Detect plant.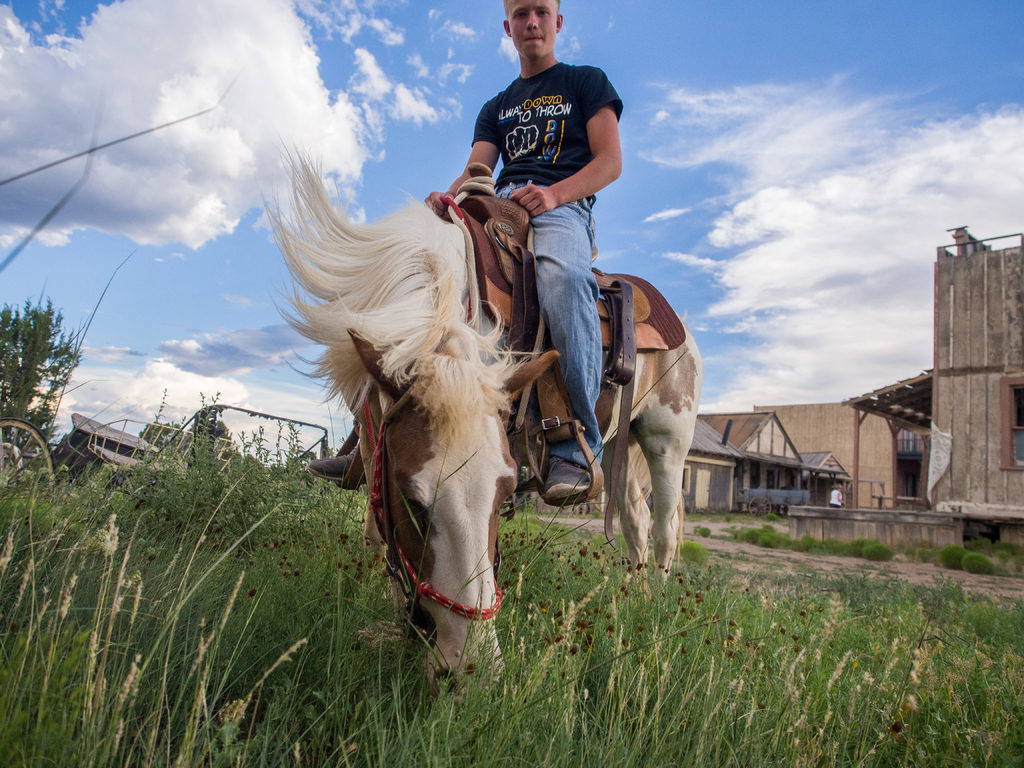
Detected at Rect(960, 544, 995, 581).
